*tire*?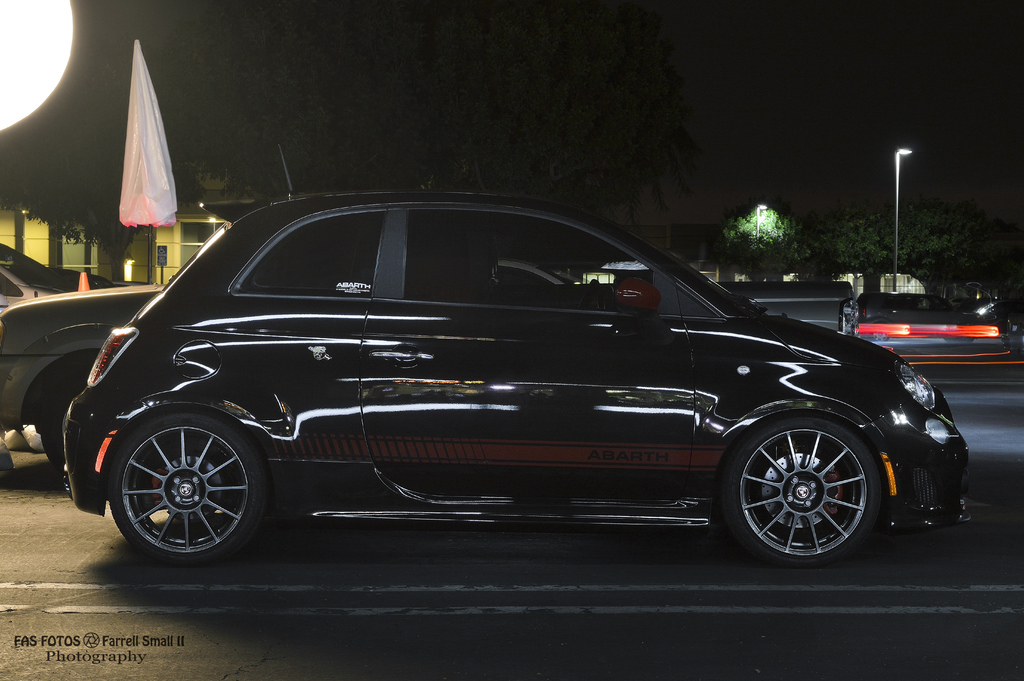
(868, 324, 888, 345)
